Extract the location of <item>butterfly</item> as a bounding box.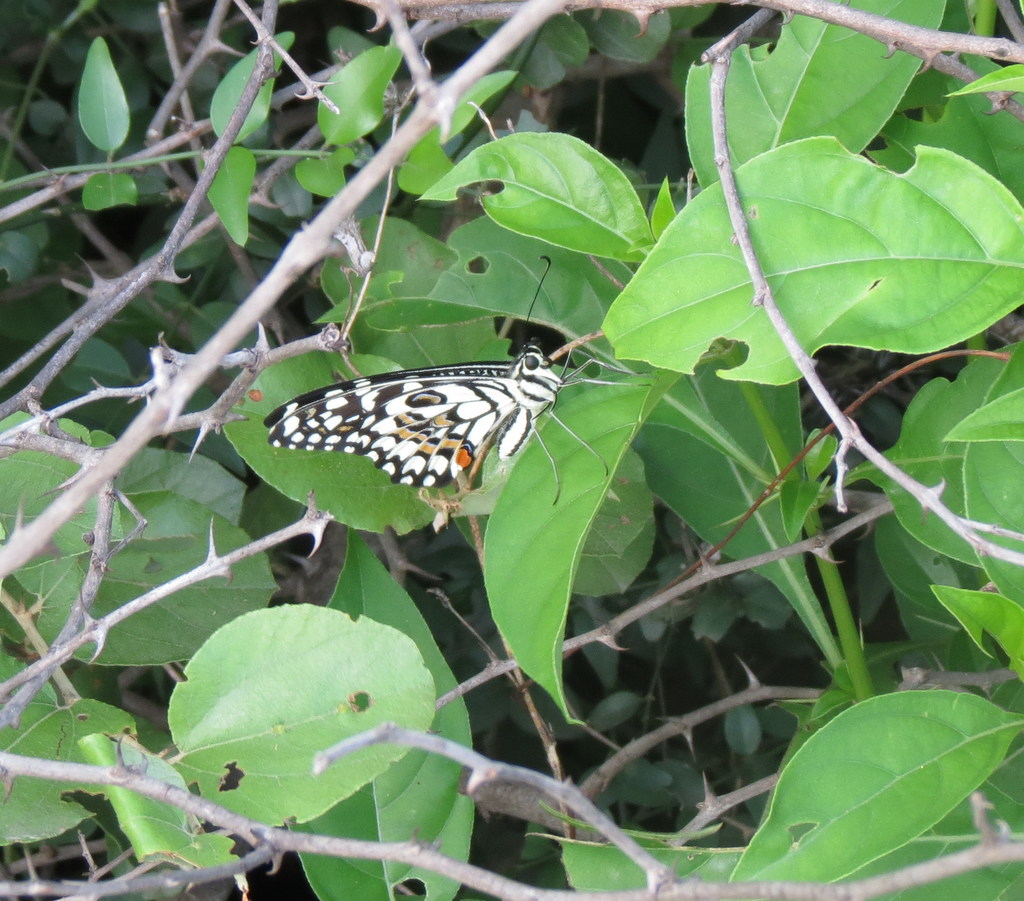
<region>254, 311, 595, 523</region>.
